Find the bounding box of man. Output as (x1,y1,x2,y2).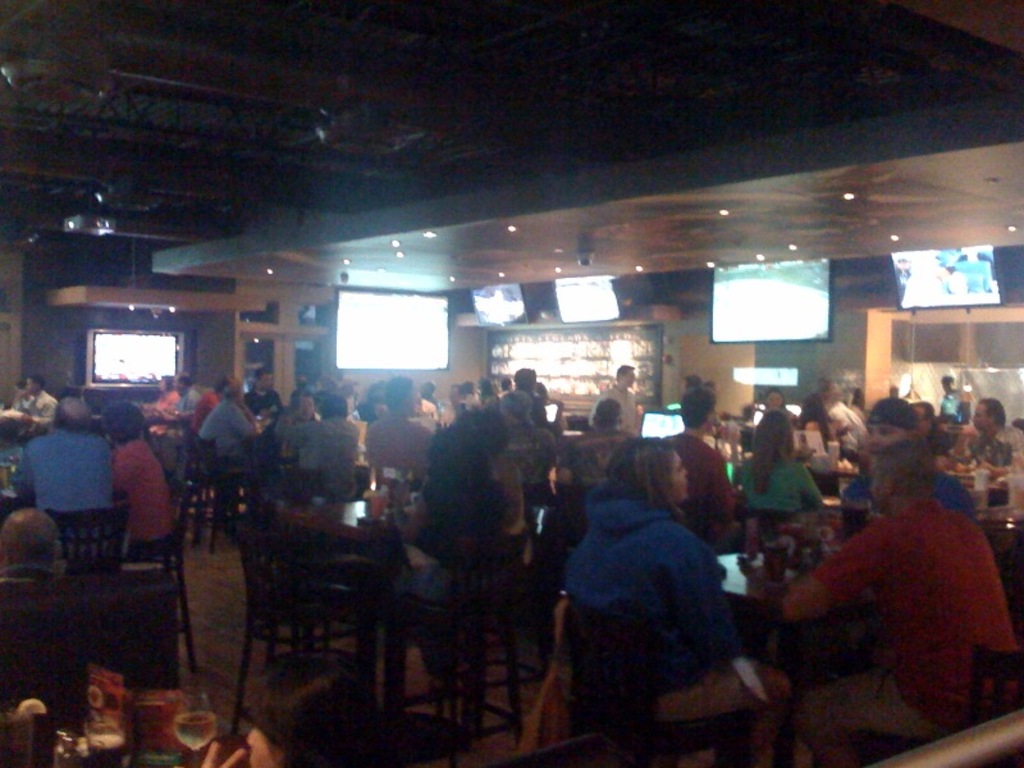
(274,389,366,498).
